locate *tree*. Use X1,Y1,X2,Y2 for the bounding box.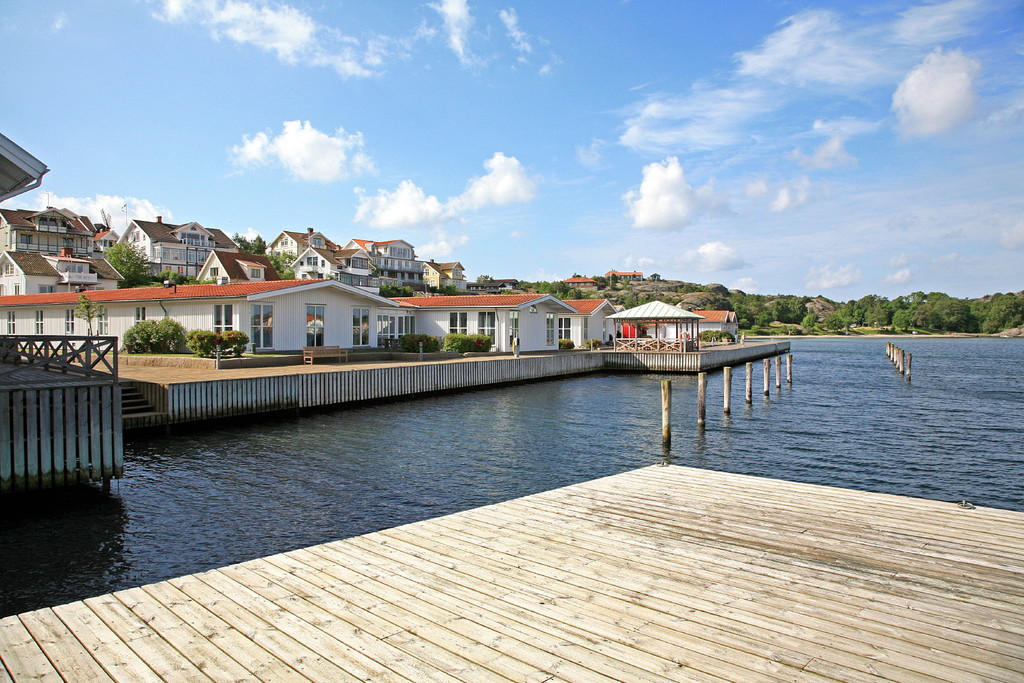
156,268,184,287.
